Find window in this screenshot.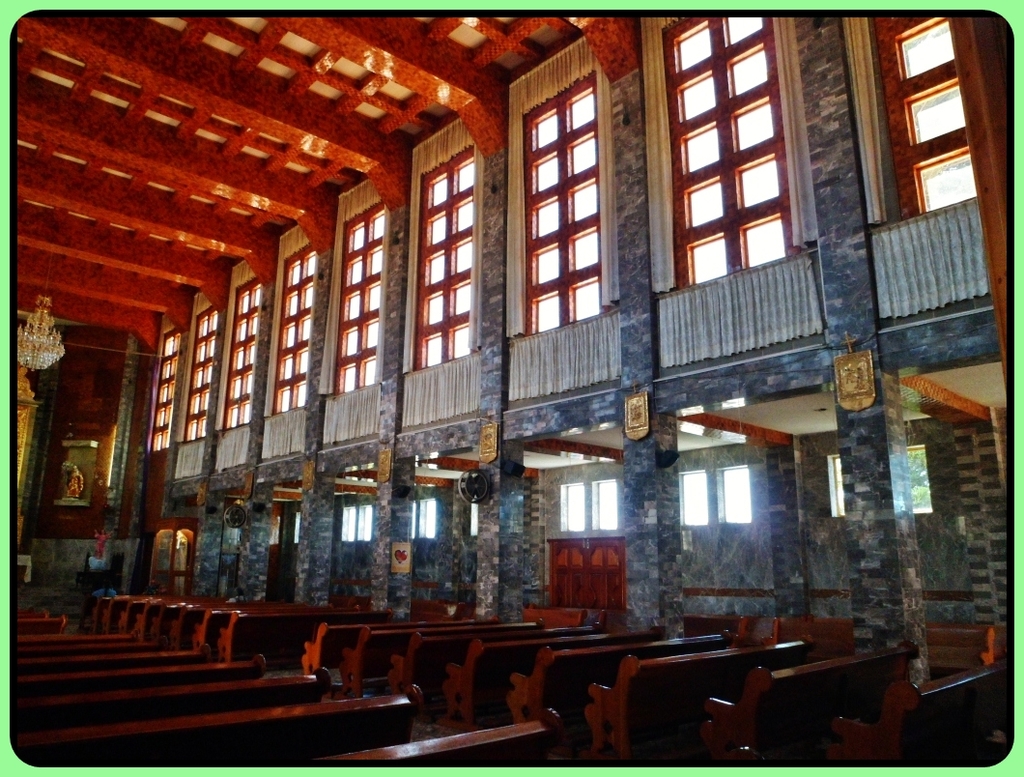
The bounding box for window is 143/305/184/454.
